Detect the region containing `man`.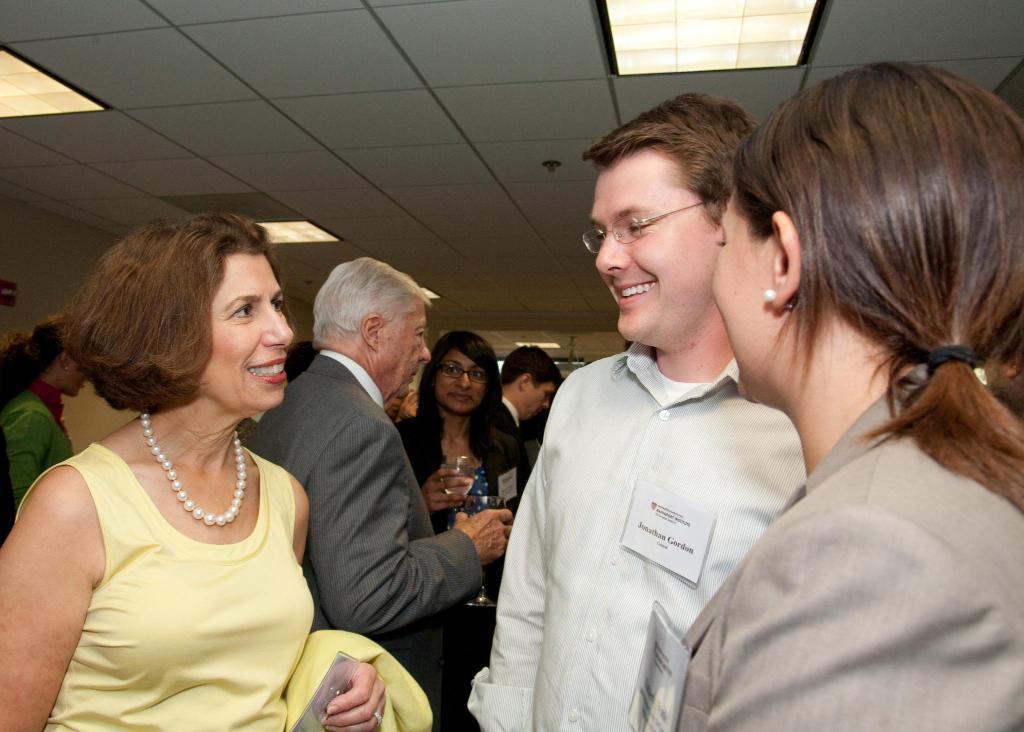
pyautogui.locateOnScreen(488, 344, 563, 437).
